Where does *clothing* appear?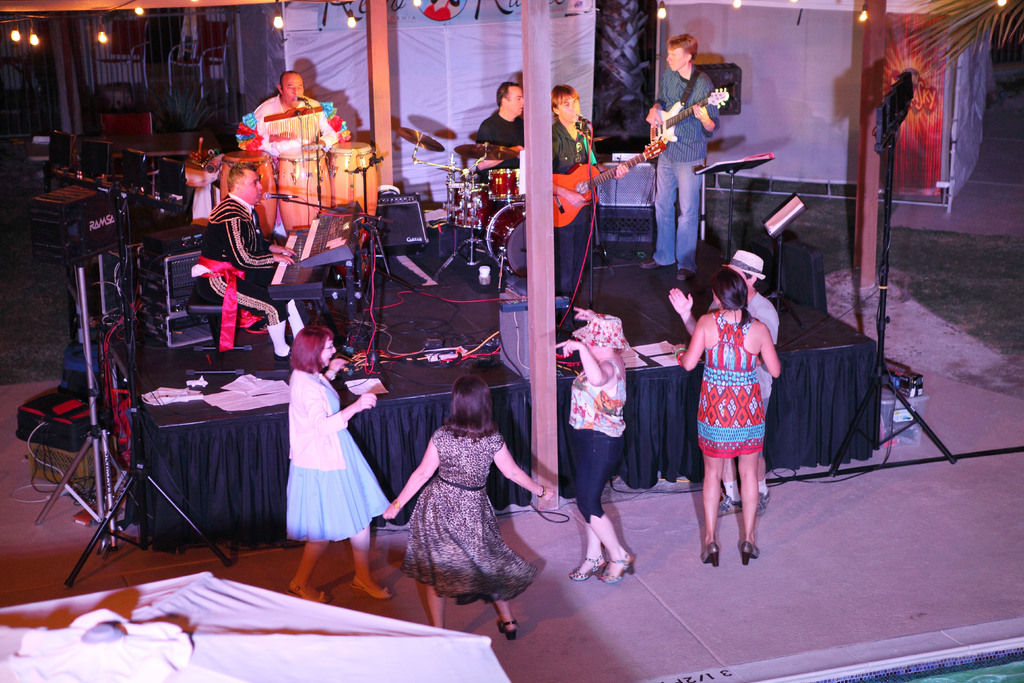
Appears at [x1=402, y1=424, x2=537, y2=605].
